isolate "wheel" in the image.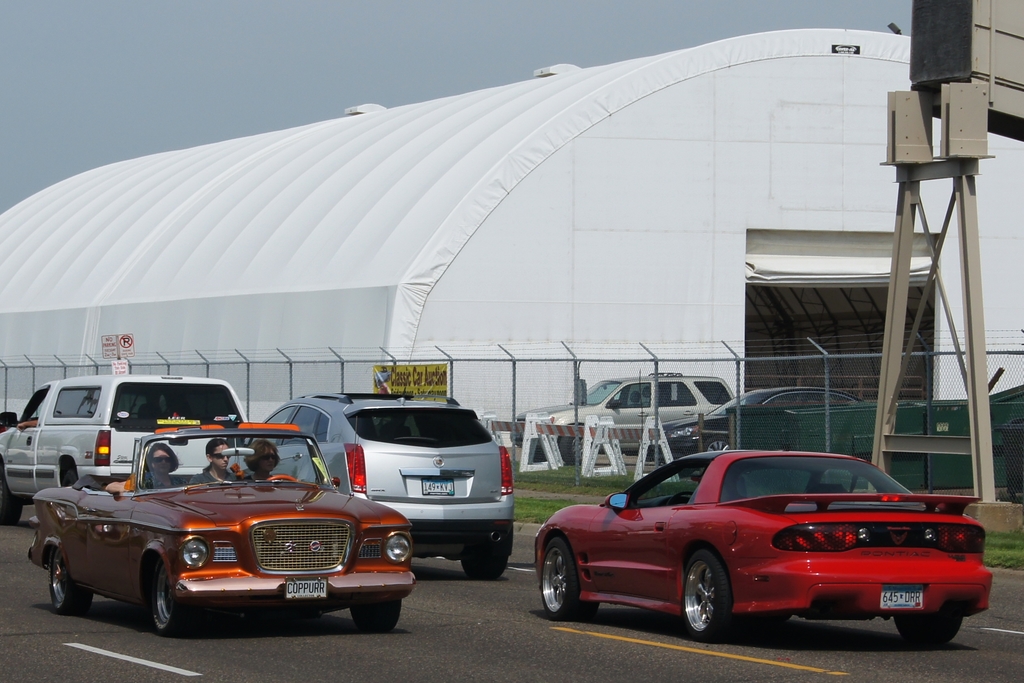
Isolated region: box=[118, 564, 180, 636].
